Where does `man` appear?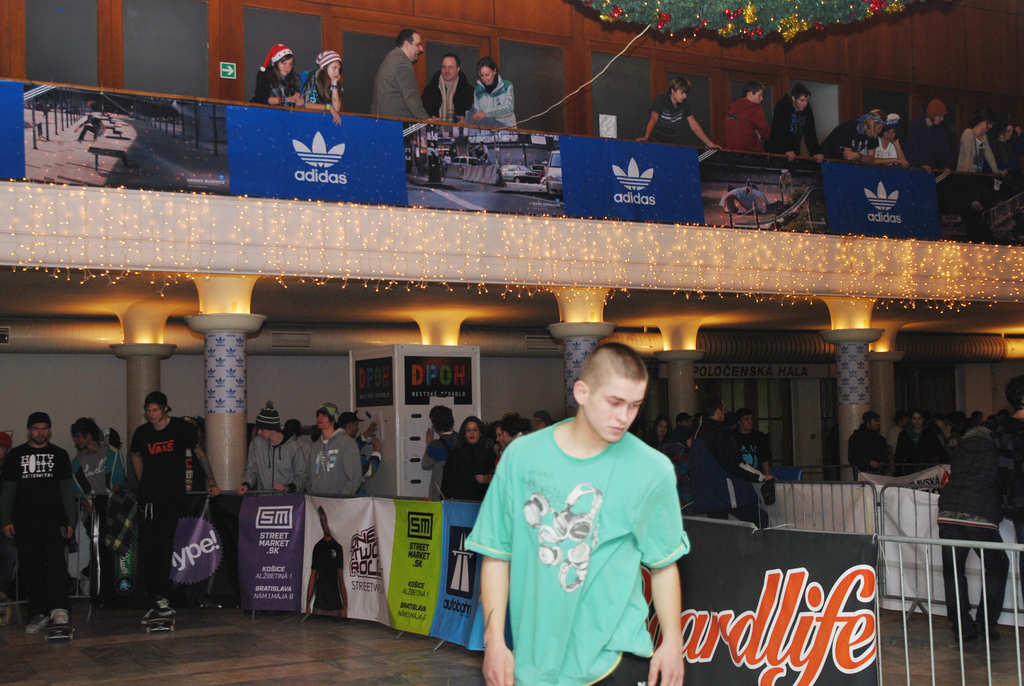
Appears at box(535, 407, 559, 432).
